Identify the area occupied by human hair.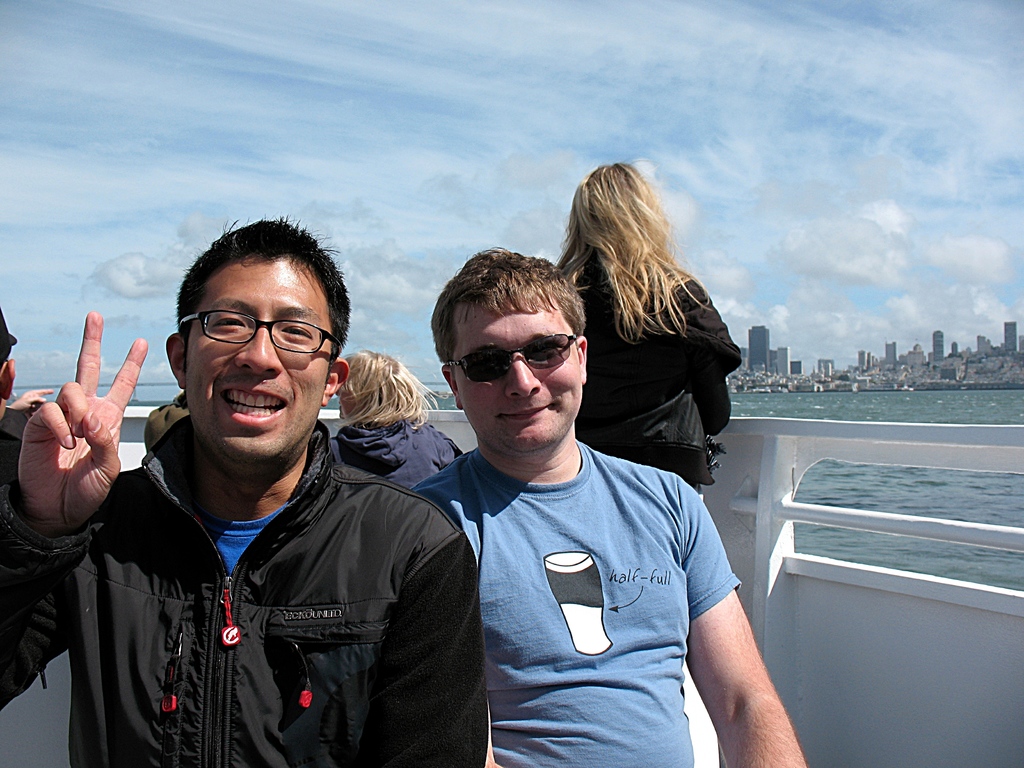
Area: (174,211,354,384).
